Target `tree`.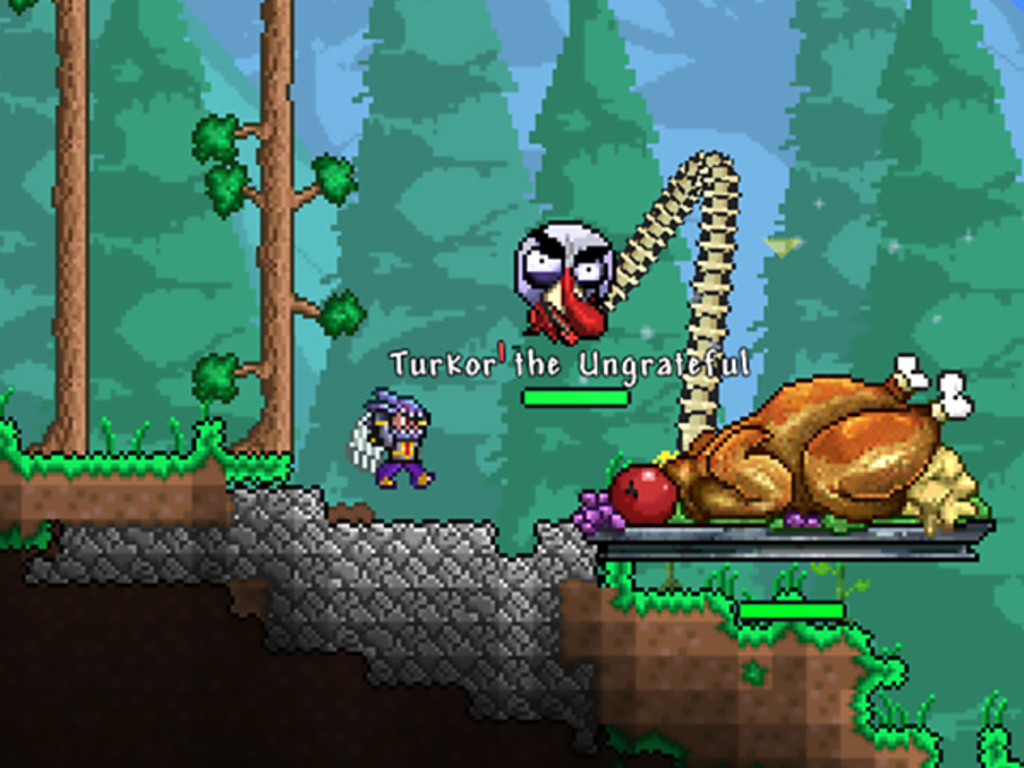
Target region: (0,0,61,452).
